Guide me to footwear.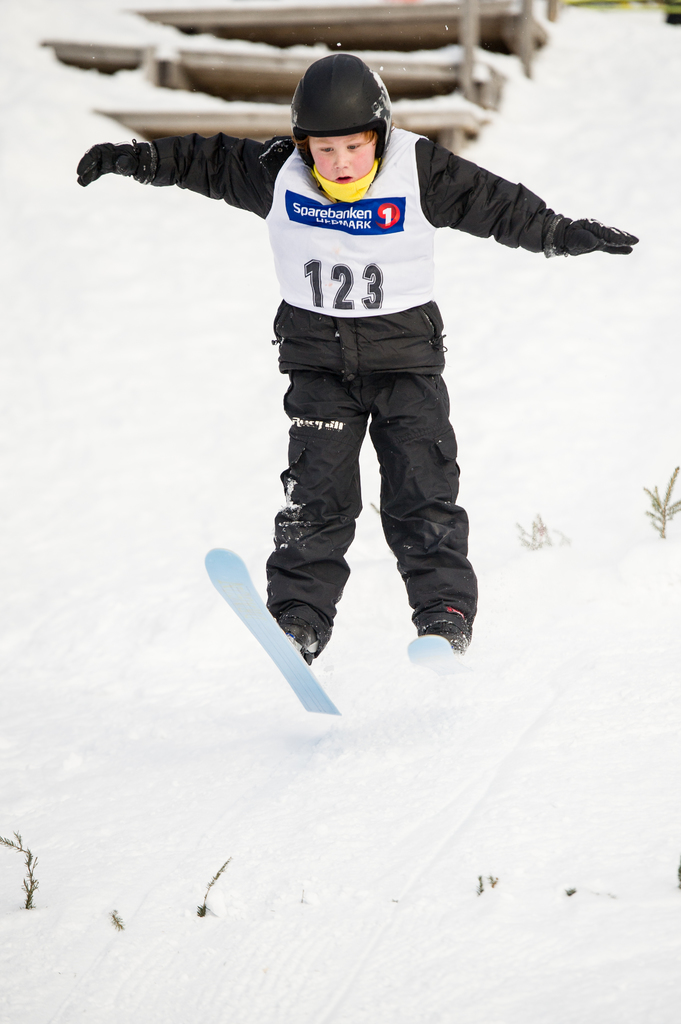
Guidance: (x1=419, y1=612, x2=474, y2=655).
